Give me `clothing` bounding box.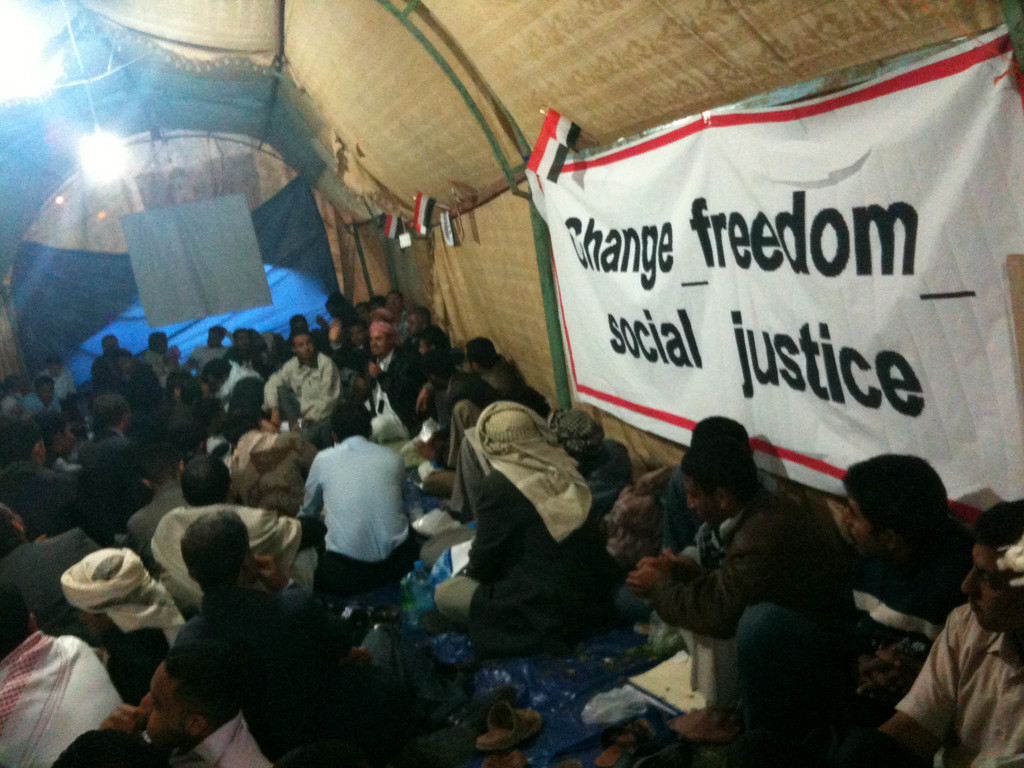
0 454 67 545.
